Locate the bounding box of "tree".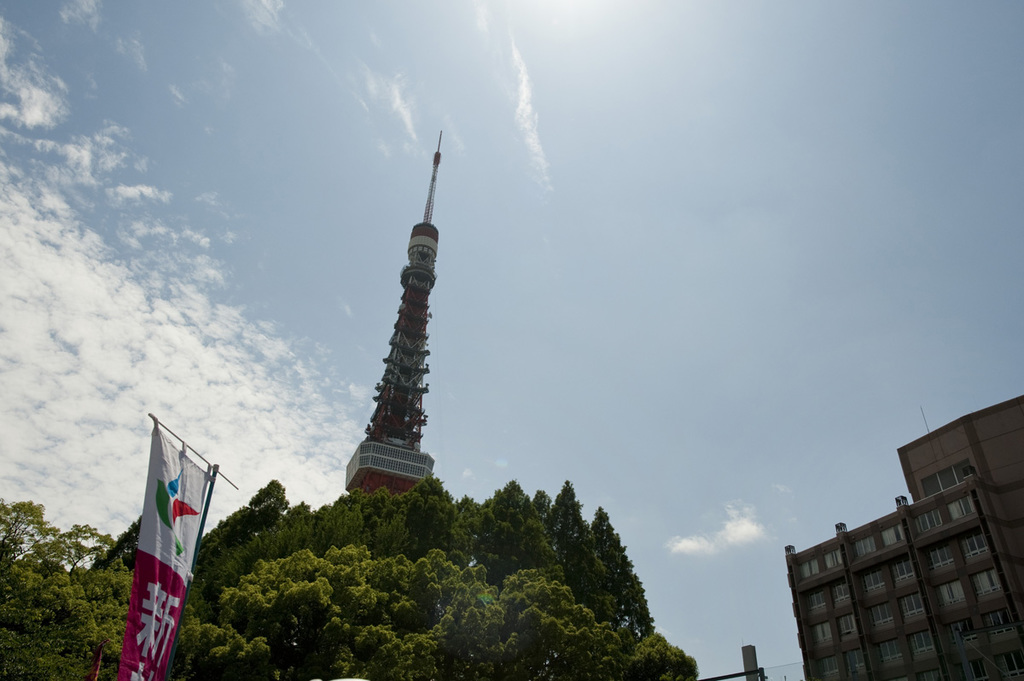
Bounding box: {"left": 0, "top": 478, "right": 698, "bottom": 680}.
